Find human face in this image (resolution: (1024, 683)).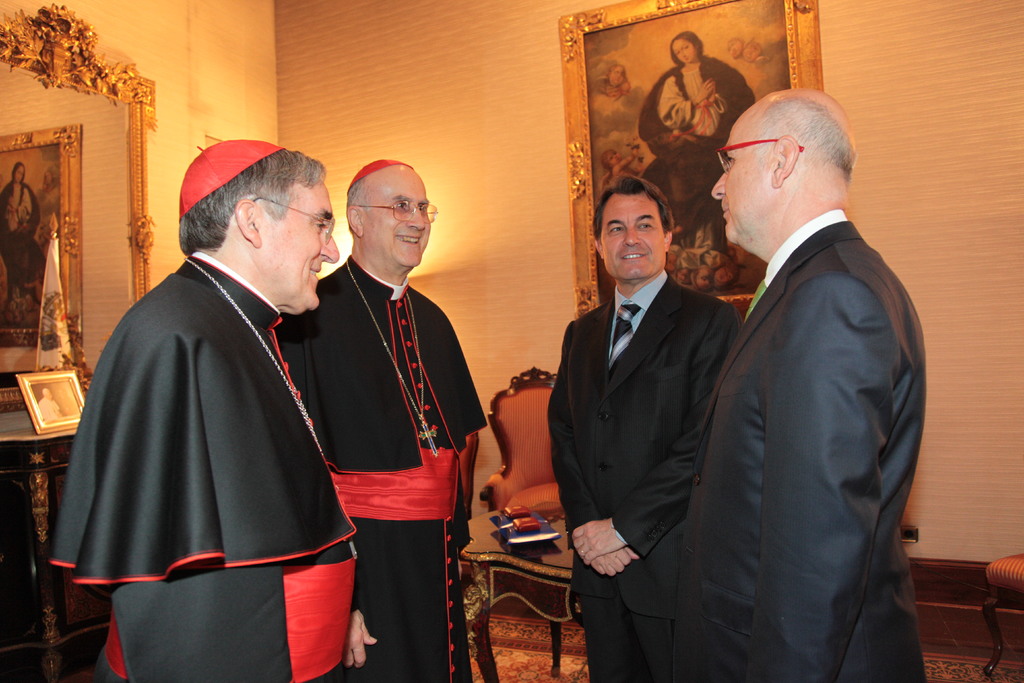
left=364, top=174, right=429, bottom=269.
